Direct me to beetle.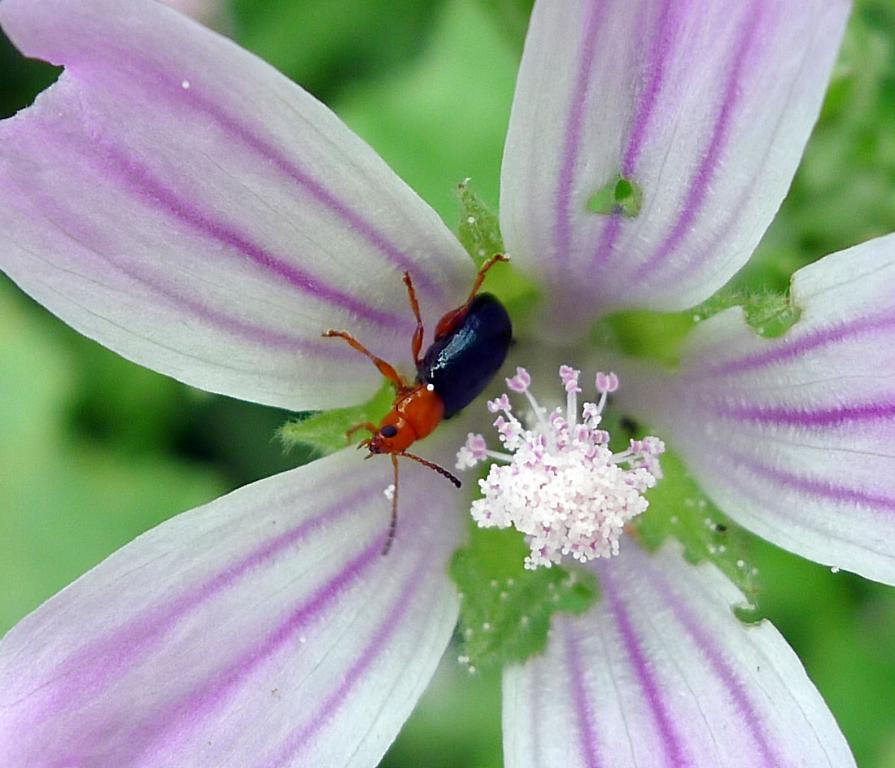
Direction: <bbox>307, 252, 515, 515</bbox>.
